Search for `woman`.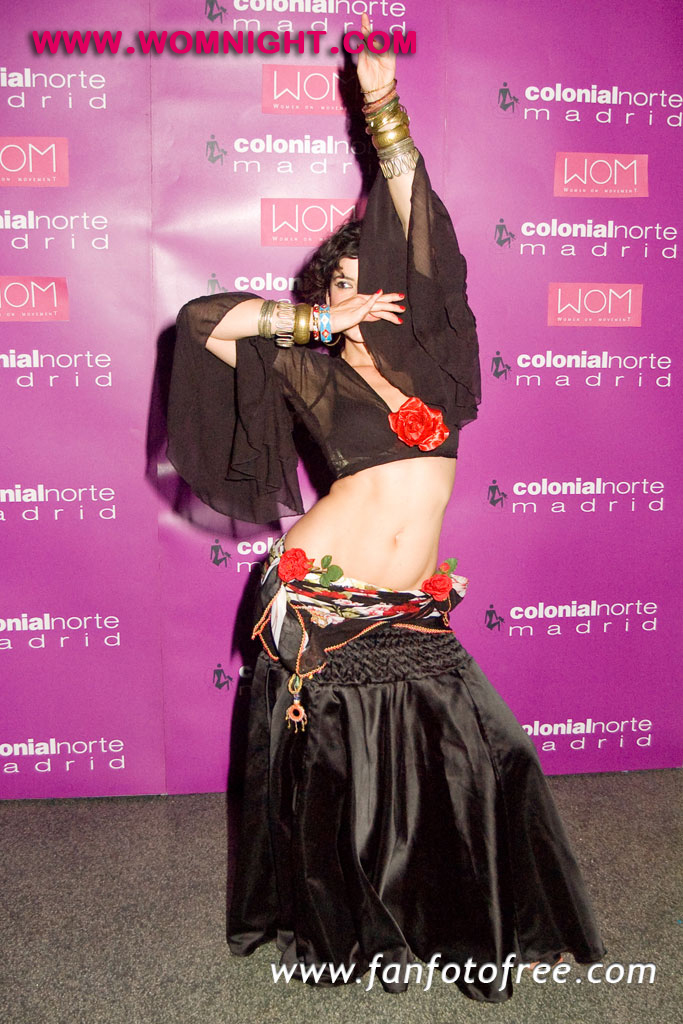
Found at 159, 76, 527, 994.
